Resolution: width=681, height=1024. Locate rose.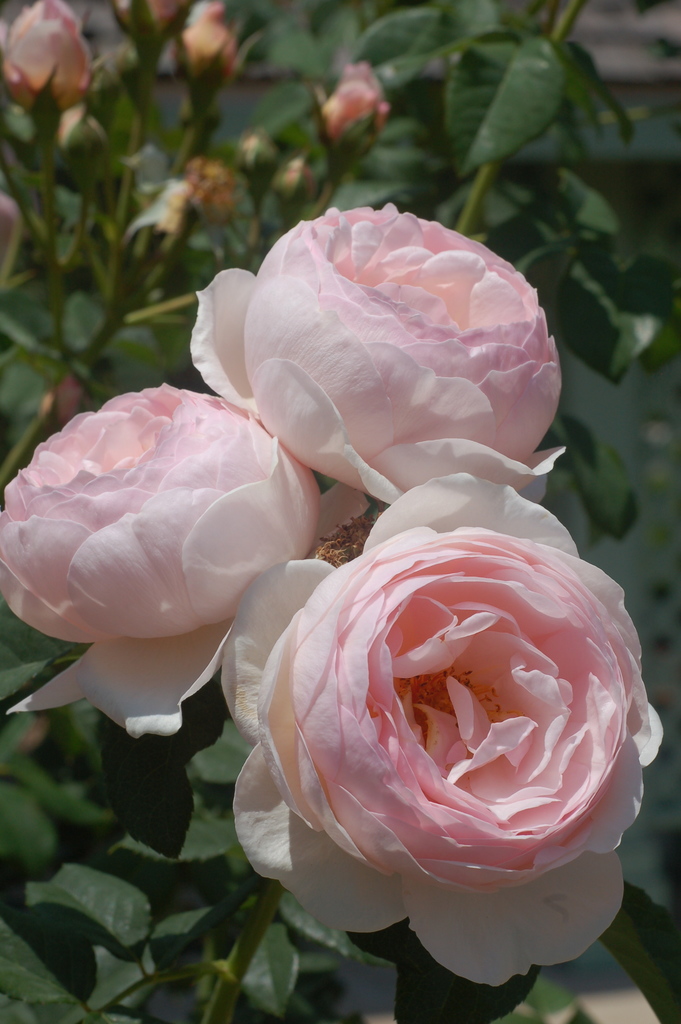
<region>0, 382, 365, 744</region>.
